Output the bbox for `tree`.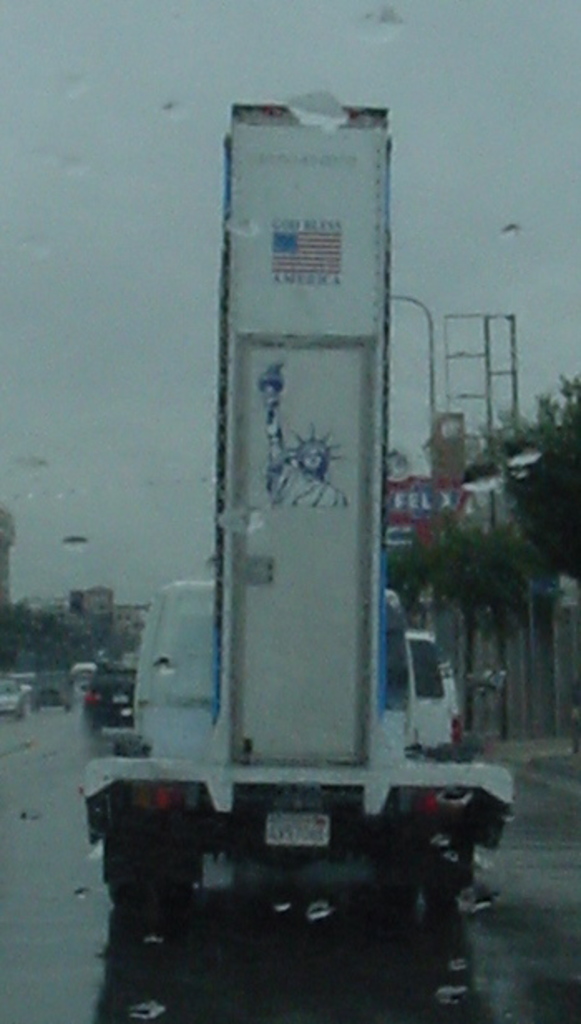
bbox=(505, 372, 579, 581).
